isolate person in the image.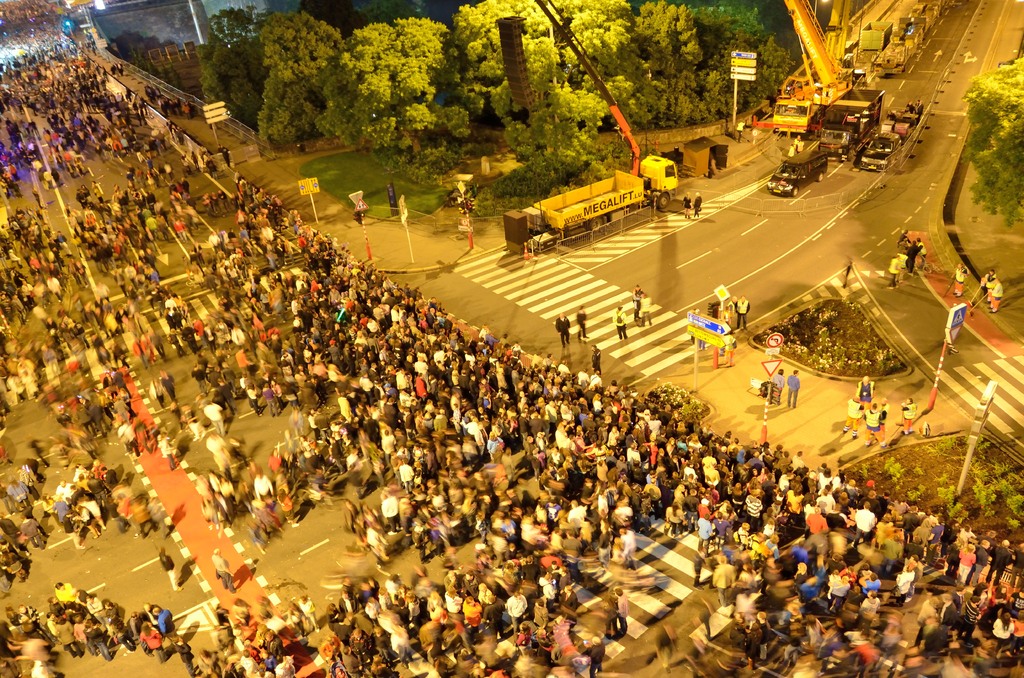
Isolated region: select_region(976, 266, 995, 302).
